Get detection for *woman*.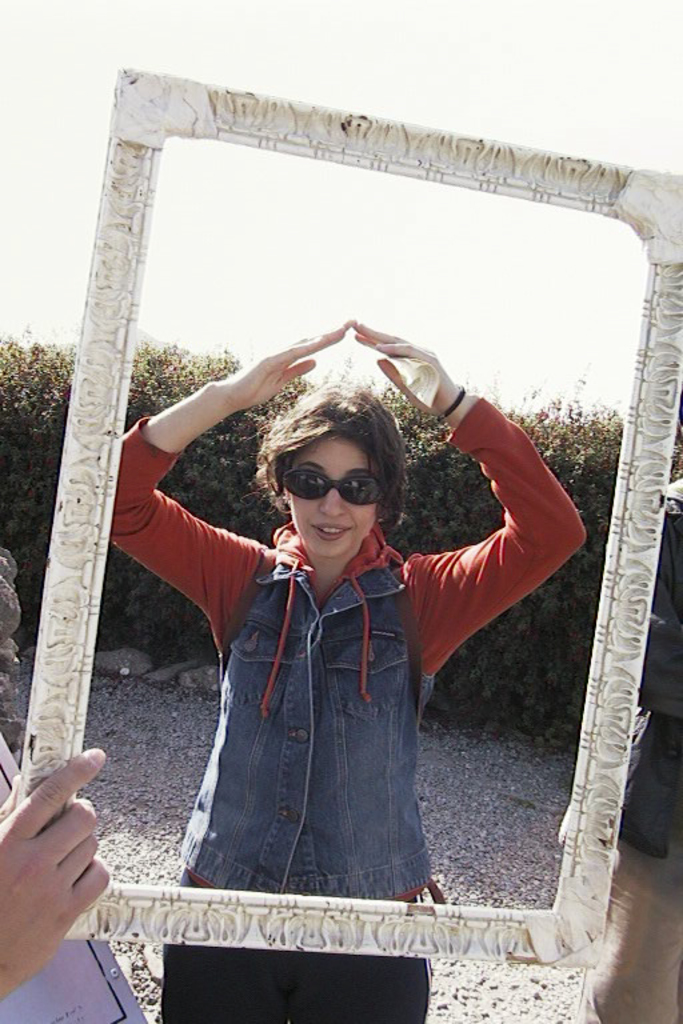
Detection: x1=159 y1=336 x2=482 y2=957.
